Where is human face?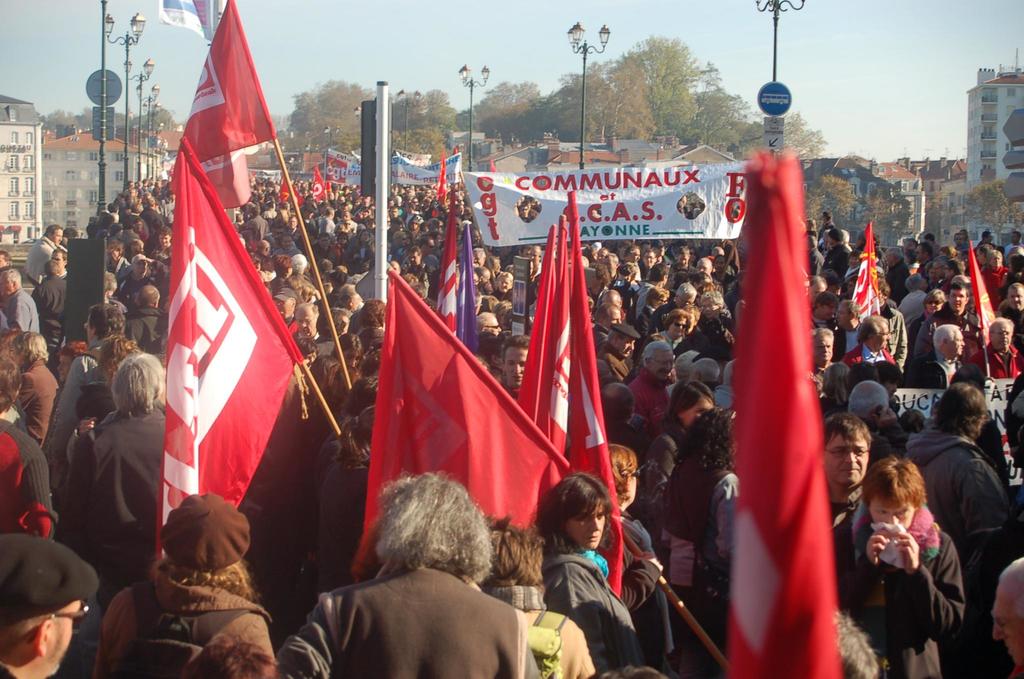
bbox(874, 319, 891, 351).
